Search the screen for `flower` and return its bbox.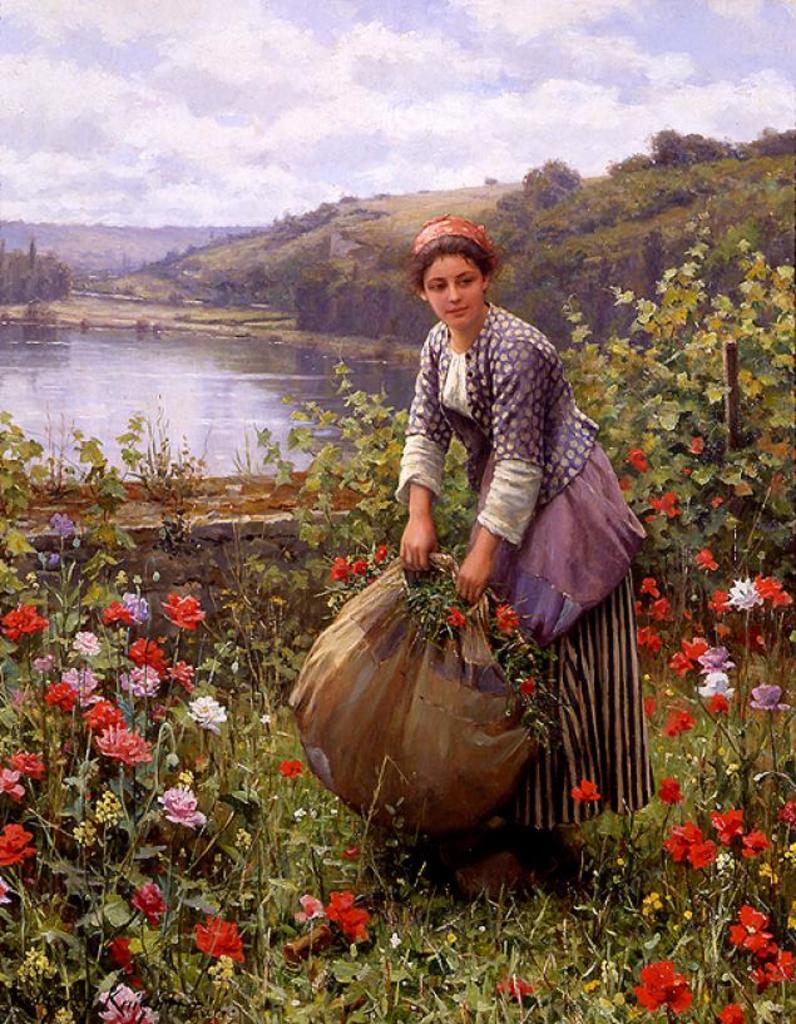
Found: (758,575,777,600).
